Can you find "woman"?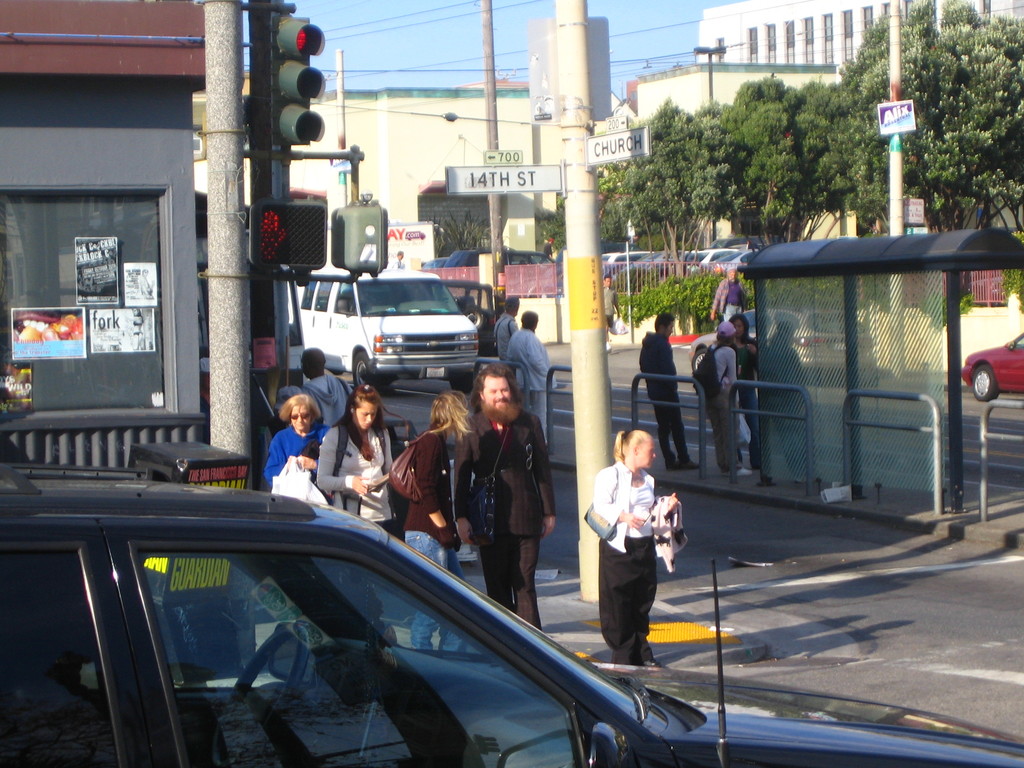
Yes, bounding box: [left=715, top=311, right=767, bottom=465].
